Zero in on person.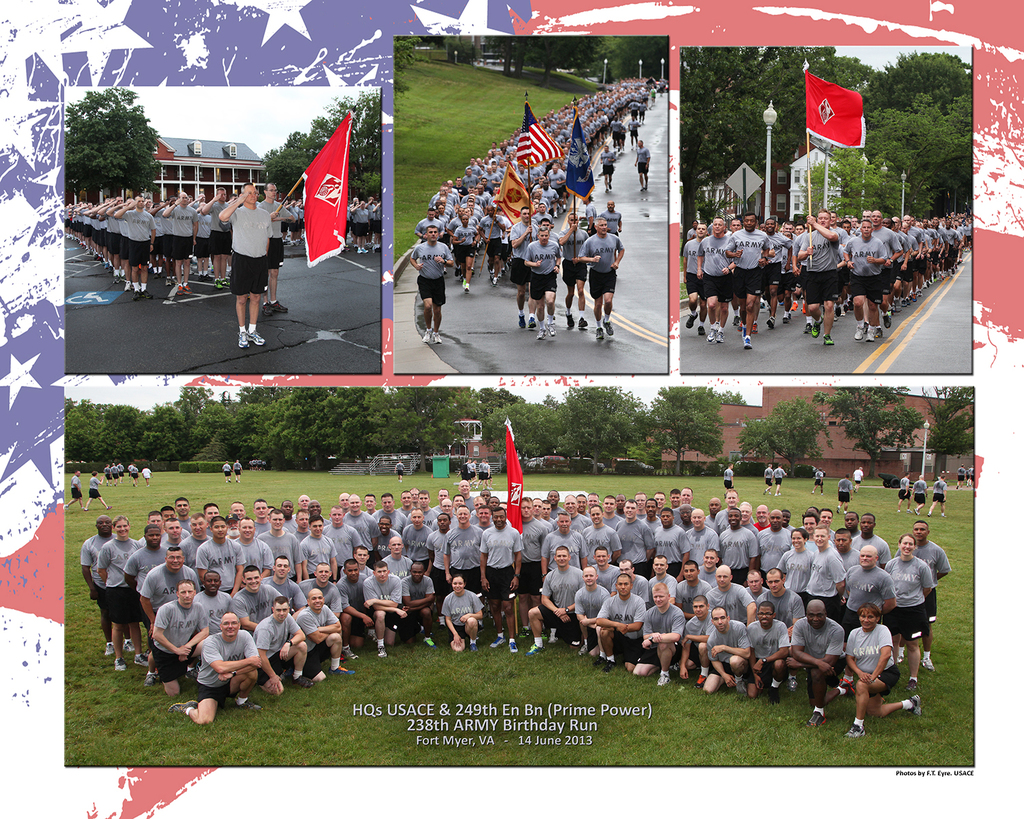
Zeroed in: locate(361, 491, 384, 519).
